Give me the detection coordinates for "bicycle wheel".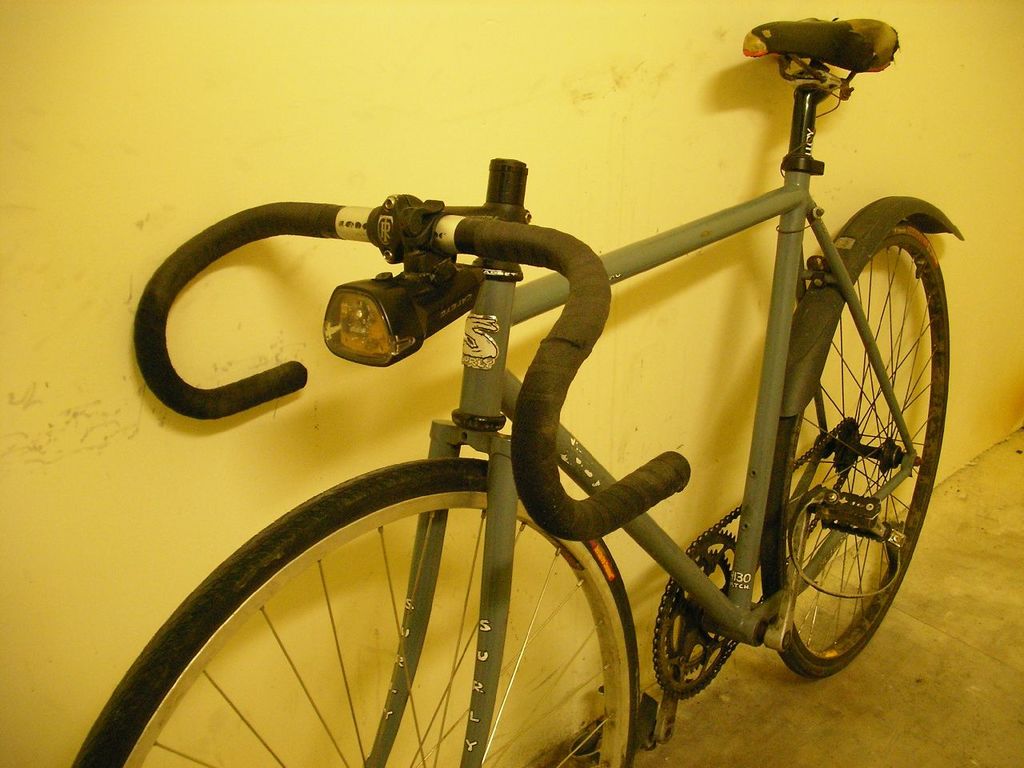
(758,214,954,680).
